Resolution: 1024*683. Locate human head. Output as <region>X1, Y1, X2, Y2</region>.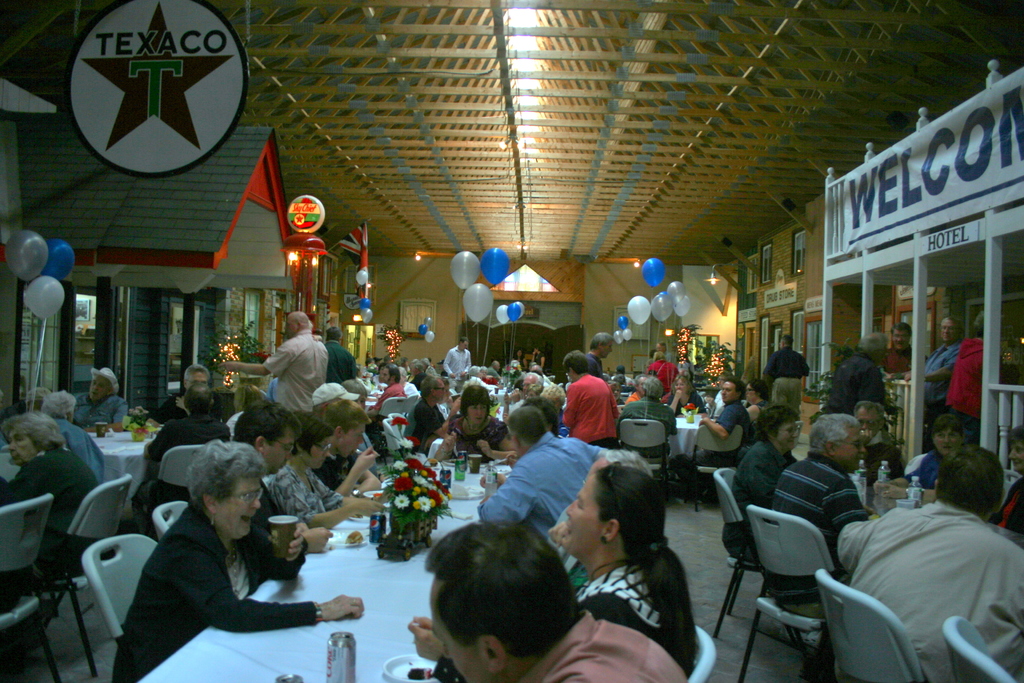
<region>324, 327, 342, 340</region>.
